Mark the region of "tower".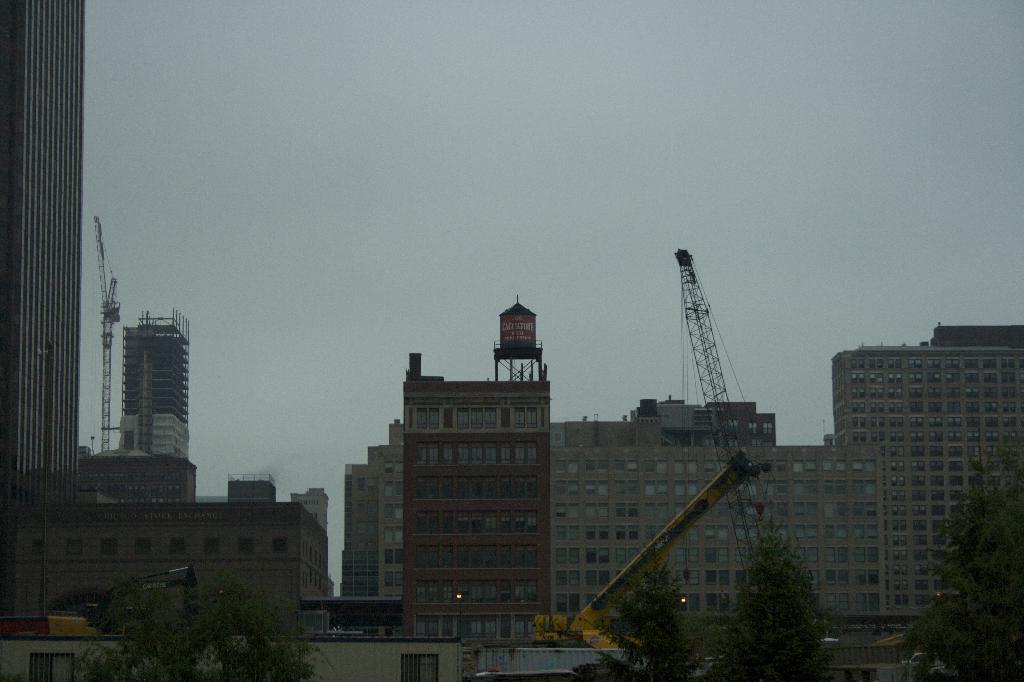
Region: <bbox>0, 0, 85, 504</bbox>.
